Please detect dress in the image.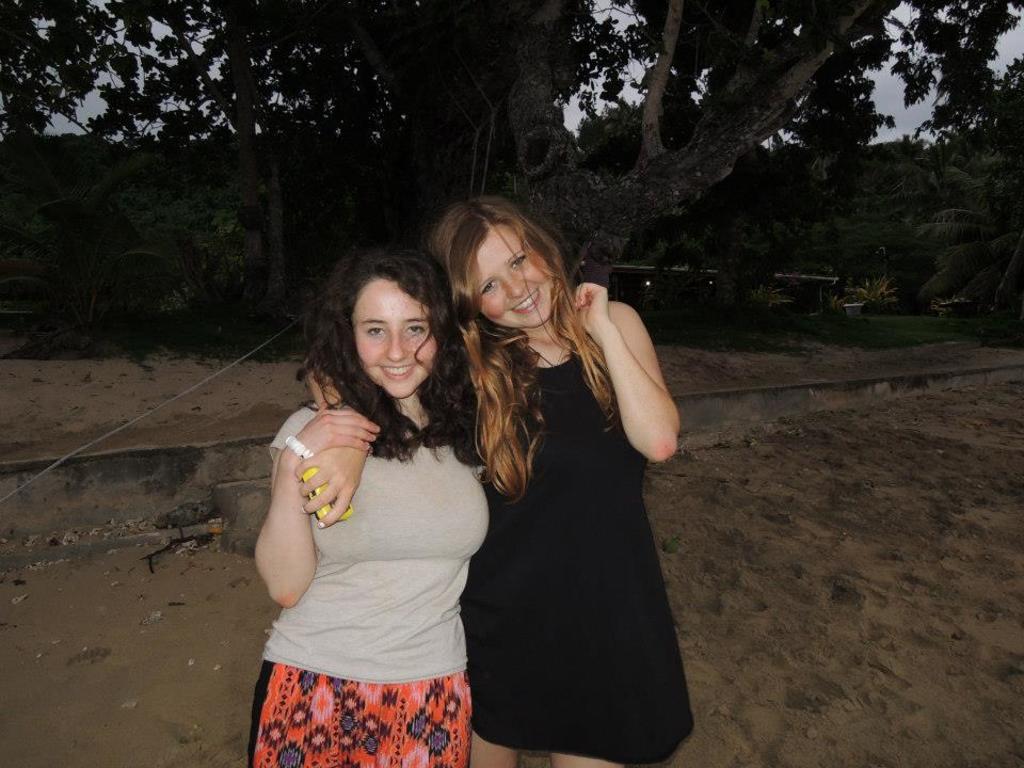
460/330/698/762.
